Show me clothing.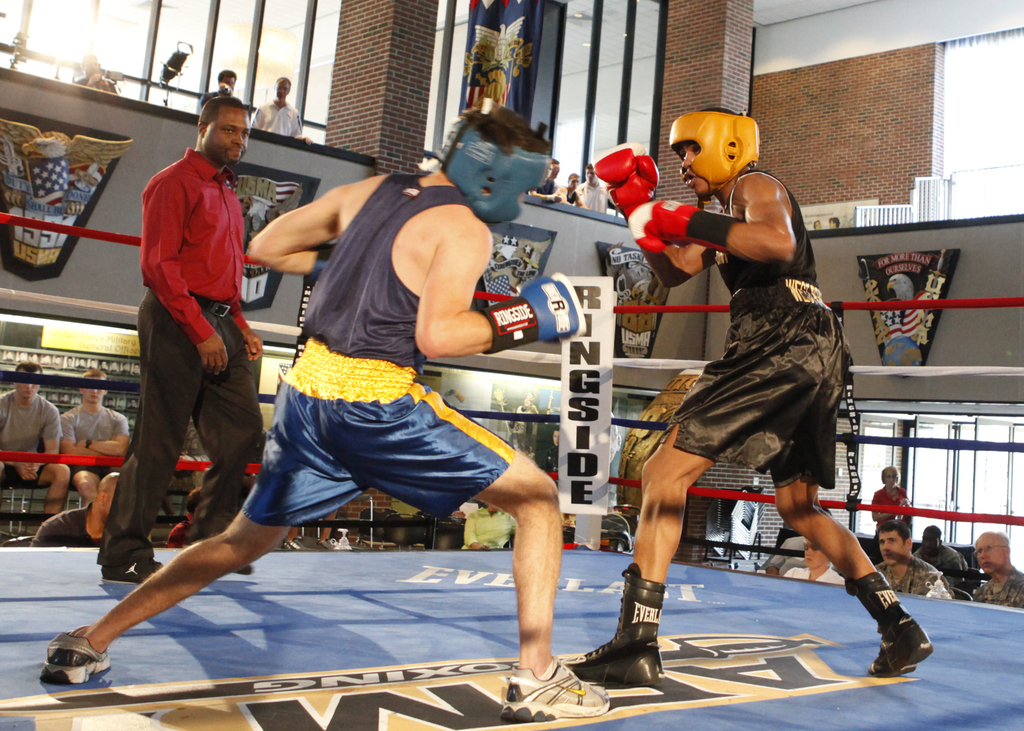
clothing is here: bbox(568, 192, 586, 207).
